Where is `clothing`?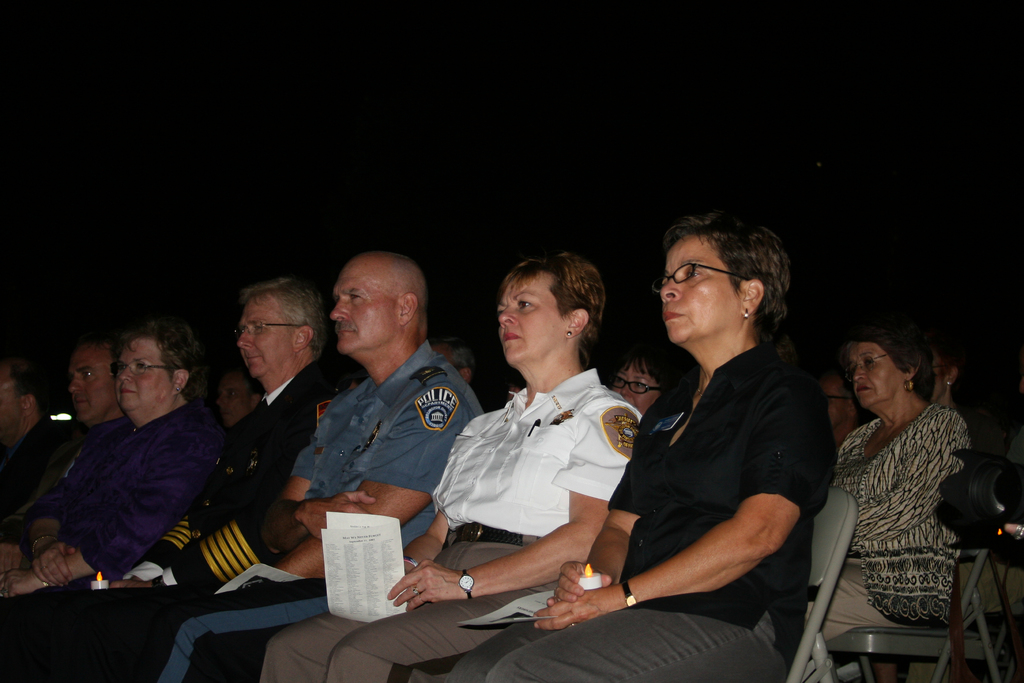
(817,360,983,668).
